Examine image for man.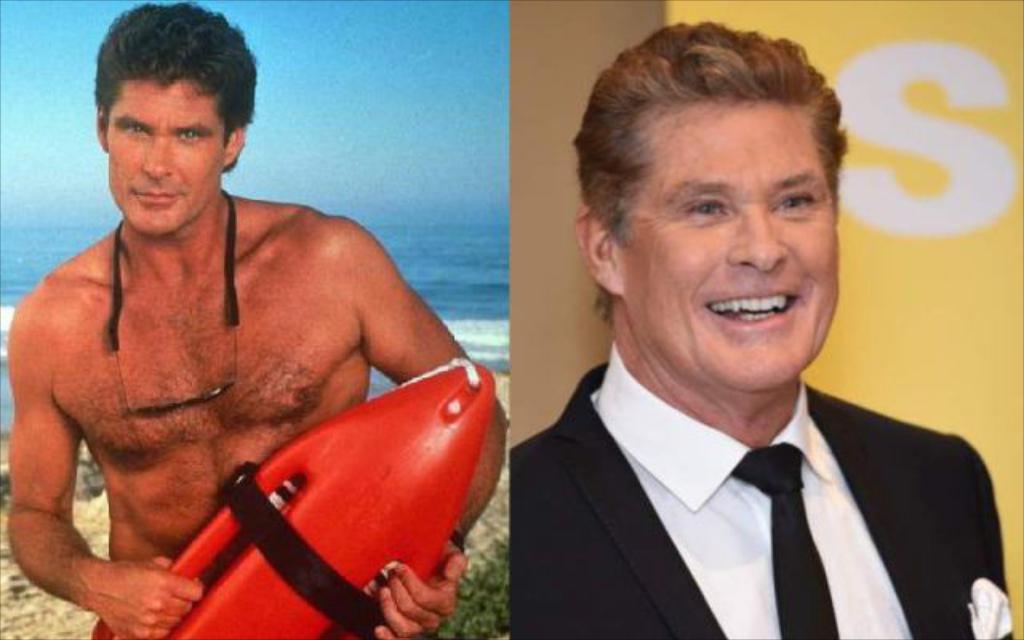
Examination result: <region>6, 2, 507, 638</region>.
